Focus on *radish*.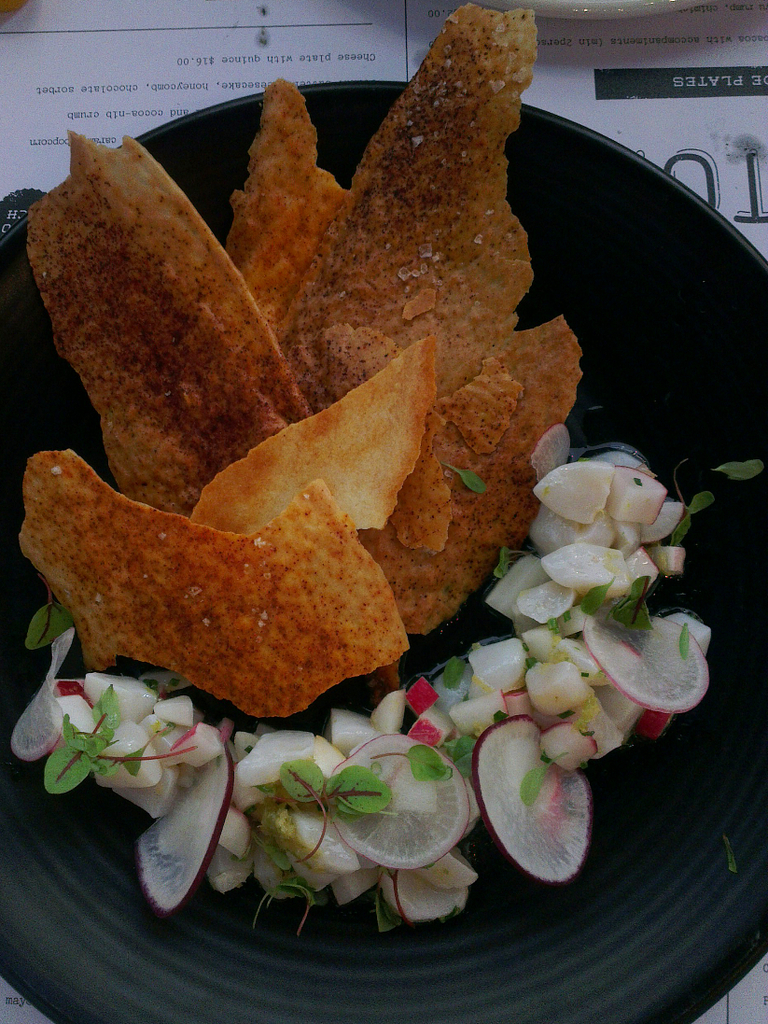
Focused at {"x1": 581, "y1": 612, "x2": 705, "y2": 717}.
